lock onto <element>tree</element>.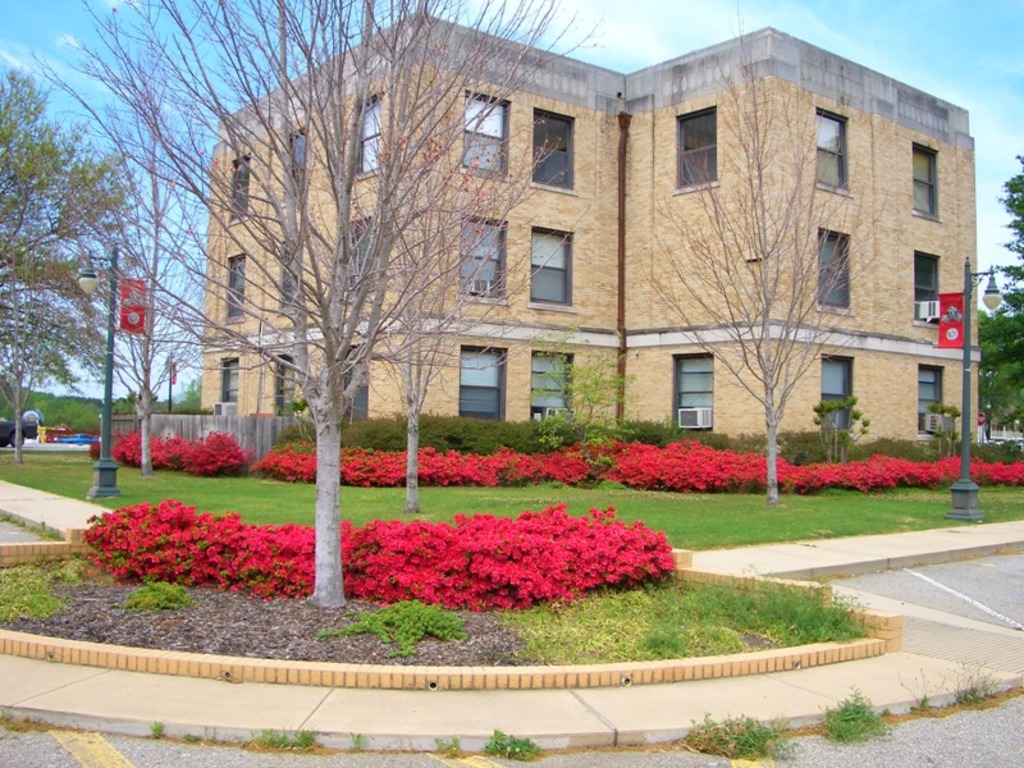
Locked: <region>531, 316, 632, 483</region>.
